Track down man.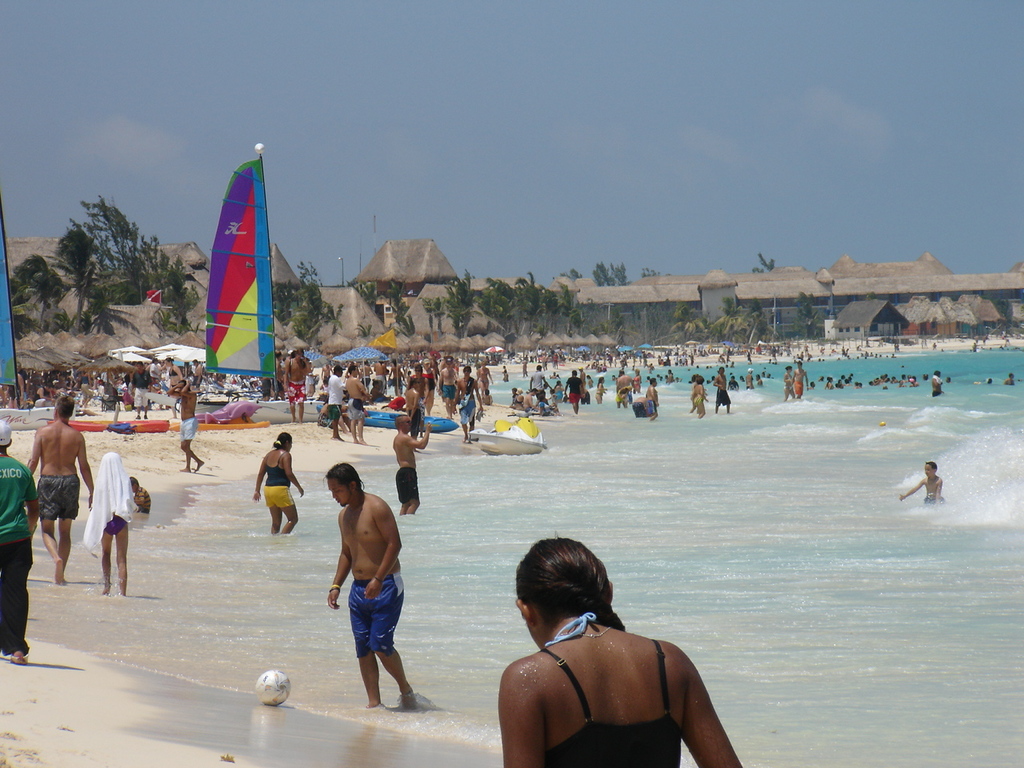
Tracked to <bbox>392, 412, 434, 518</bbox>.
